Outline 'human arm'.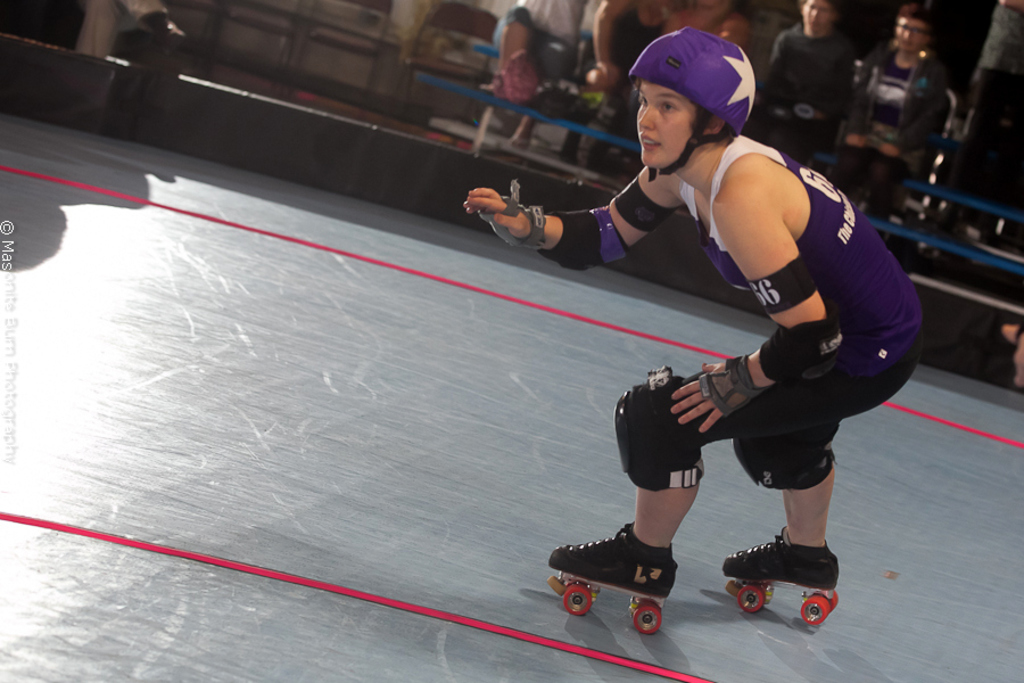
Outline: {"left": 669, "top": 183, "right": 842, "bottom": 433}.
